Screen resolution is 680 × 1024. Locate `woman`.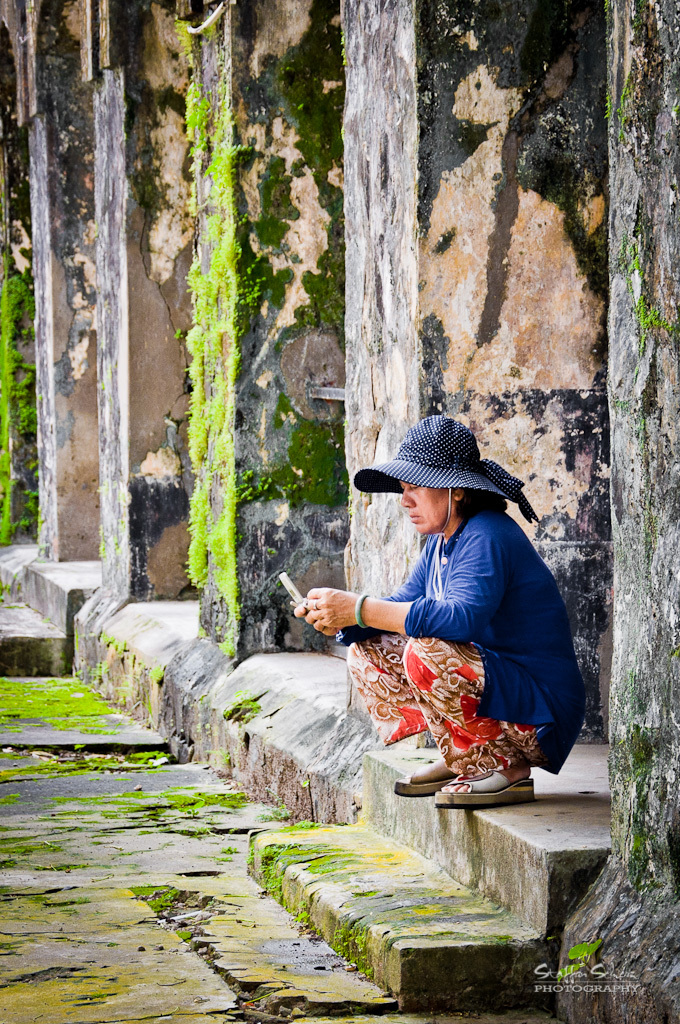
{"left": 324, "top": 430, "right": 576, "bottom": 824}.
